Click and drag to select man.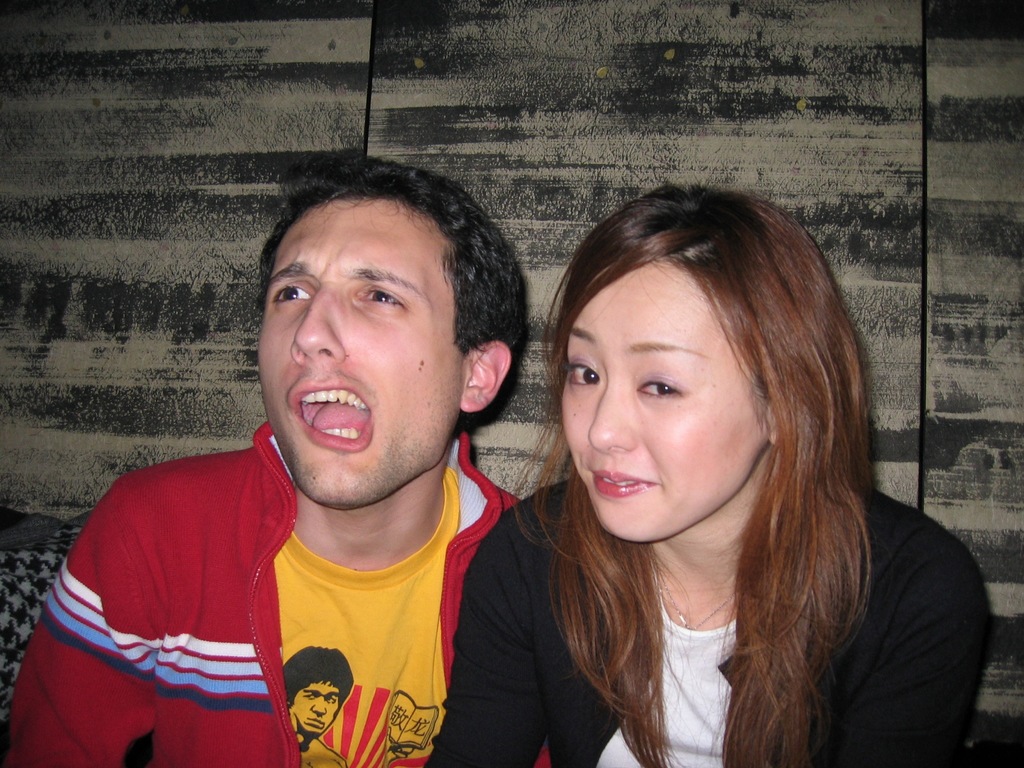
Selection: box(4, 161, 556, 767).
